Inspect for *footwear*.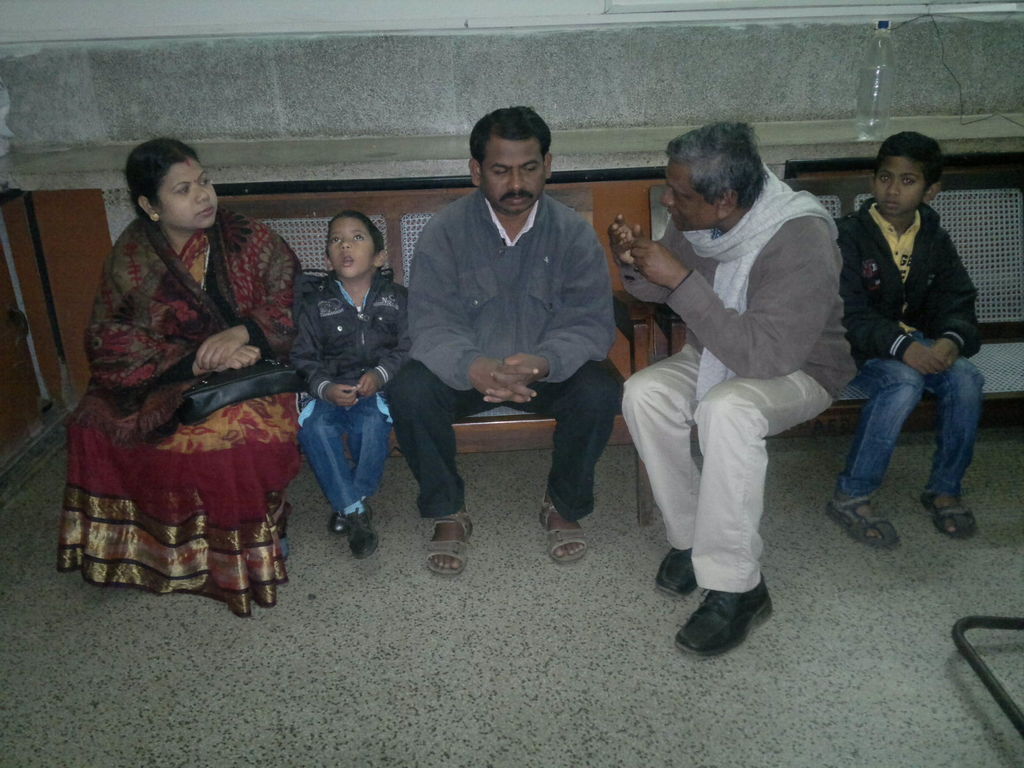
Inspection: Rect(681, 582, 776, 664).
